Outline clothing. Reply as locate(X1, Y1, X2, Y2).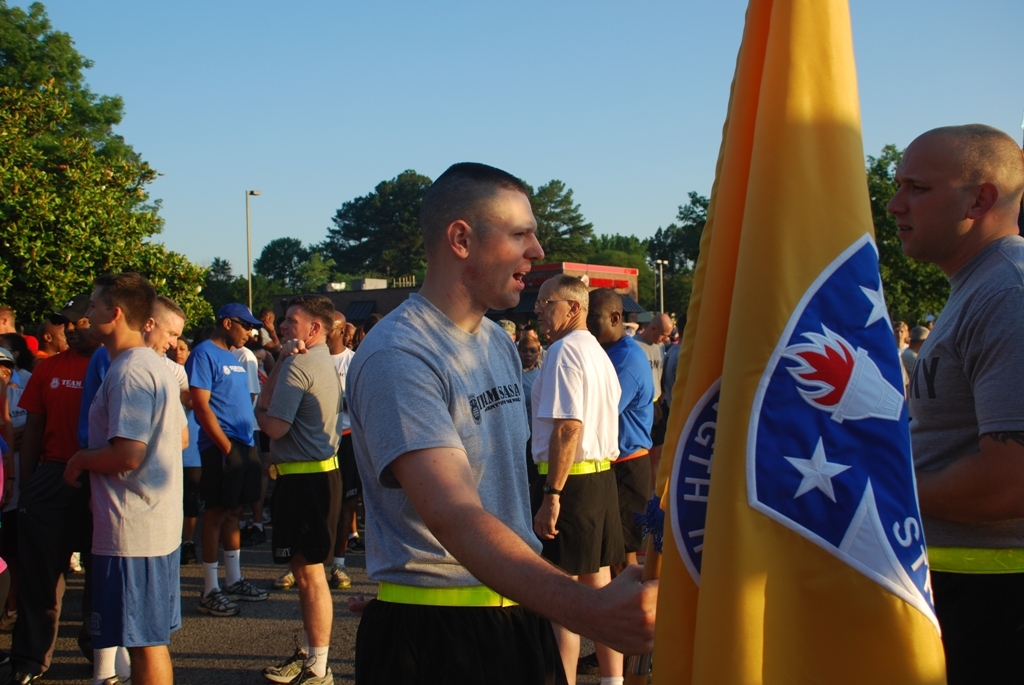
locate(342, 287, 592, 684).
